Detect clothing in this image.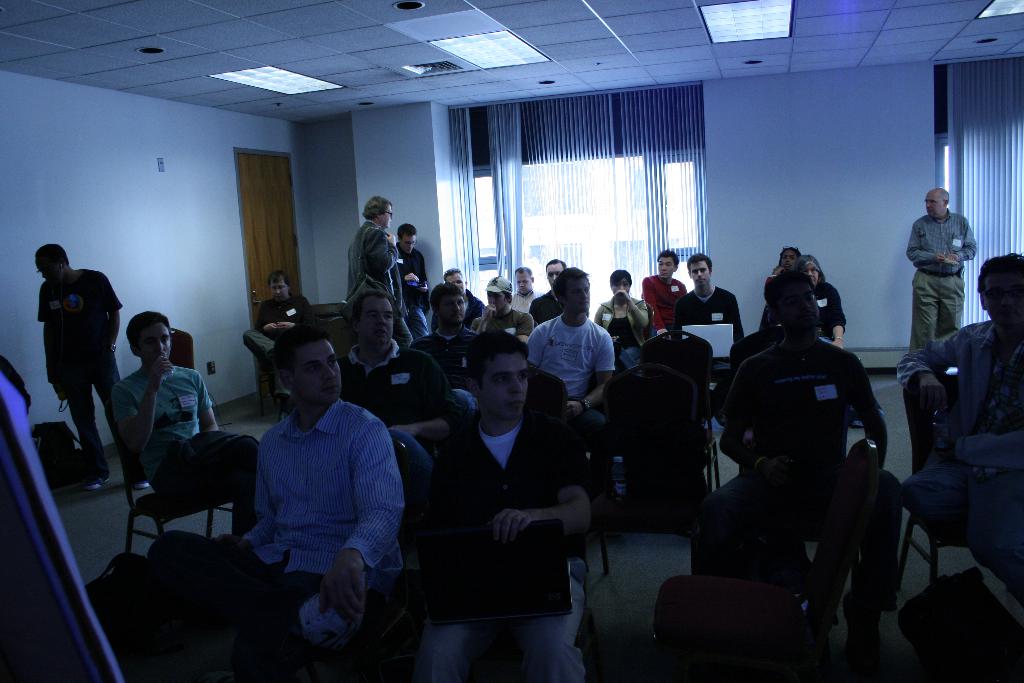
Detection: [534,292,560,325].
